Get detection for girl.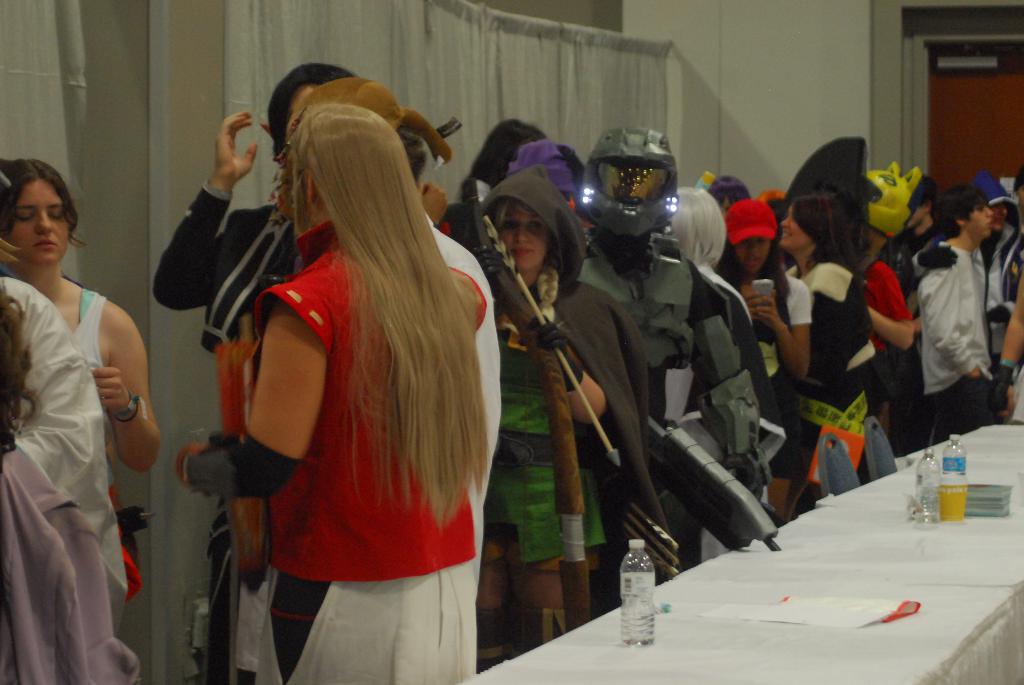
Detection: box=[713, 198, 807, 522].
